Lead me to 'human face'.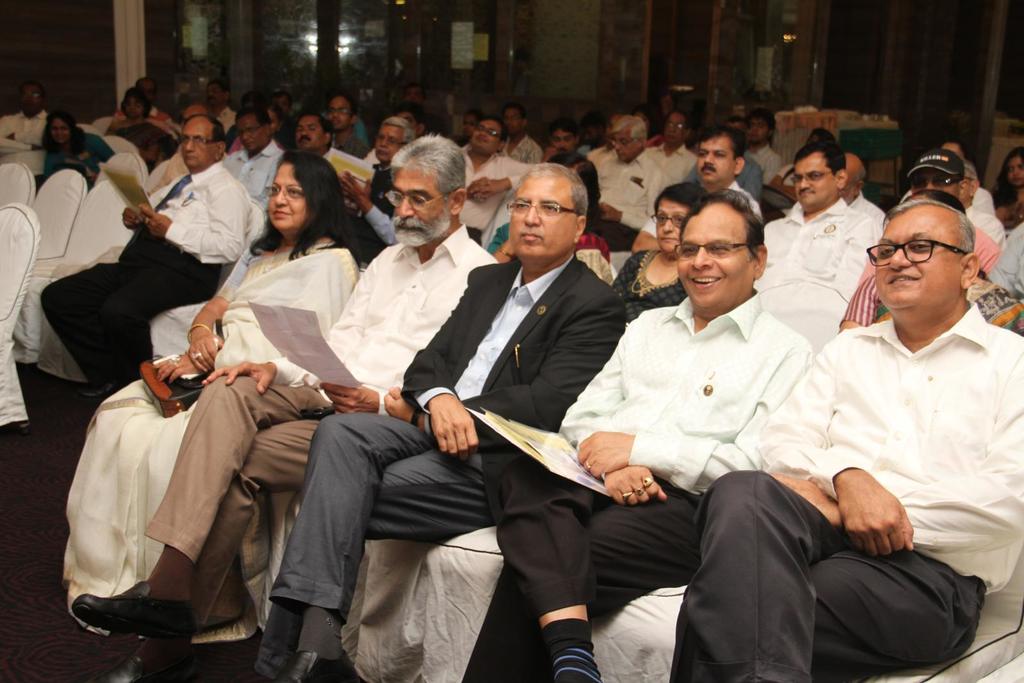
Lead to (left=549, top=132, right=574, bottom=152).
